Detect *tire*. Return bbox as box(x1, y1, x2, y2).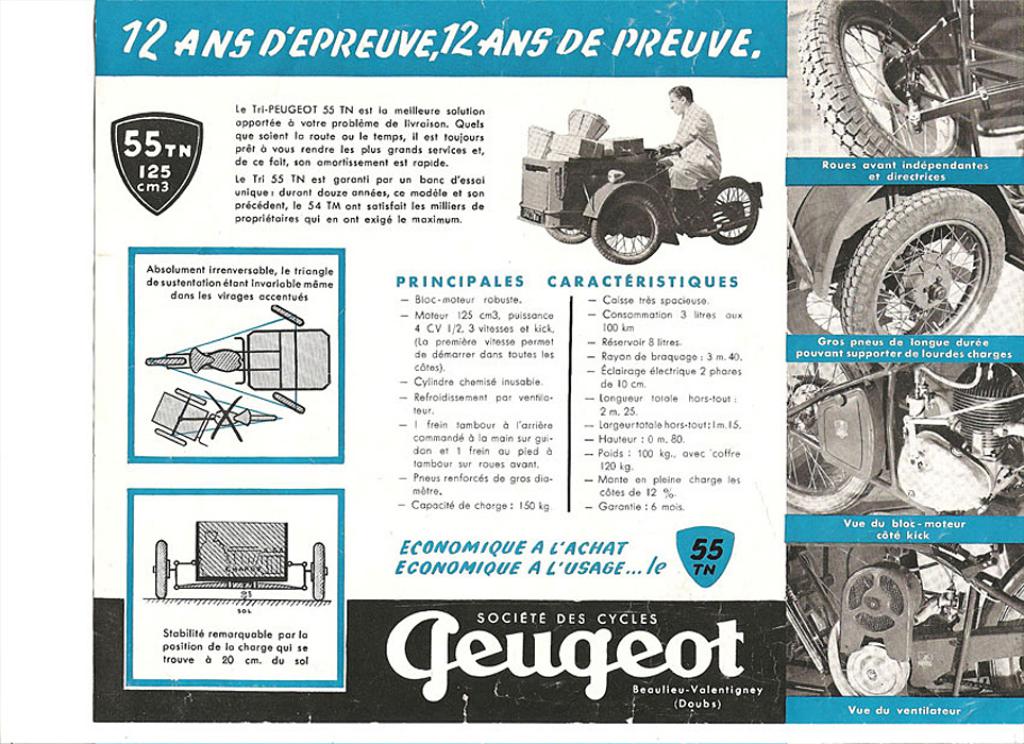
box(788, 362, 889, 513).
